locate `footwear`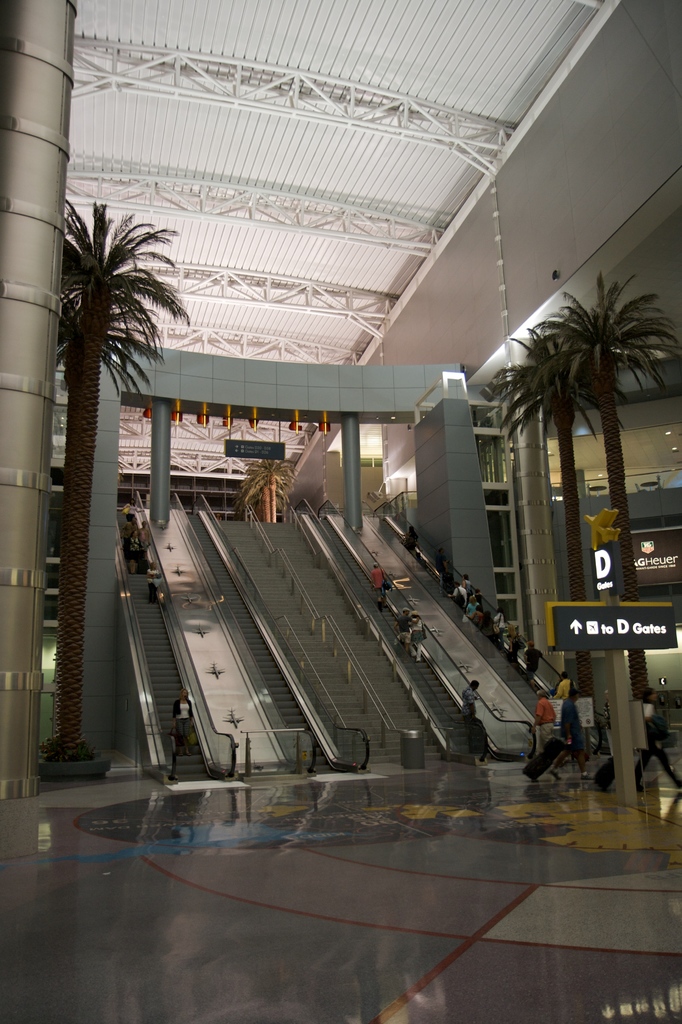
<bbox>582, 772, 589, 783</bbox>
